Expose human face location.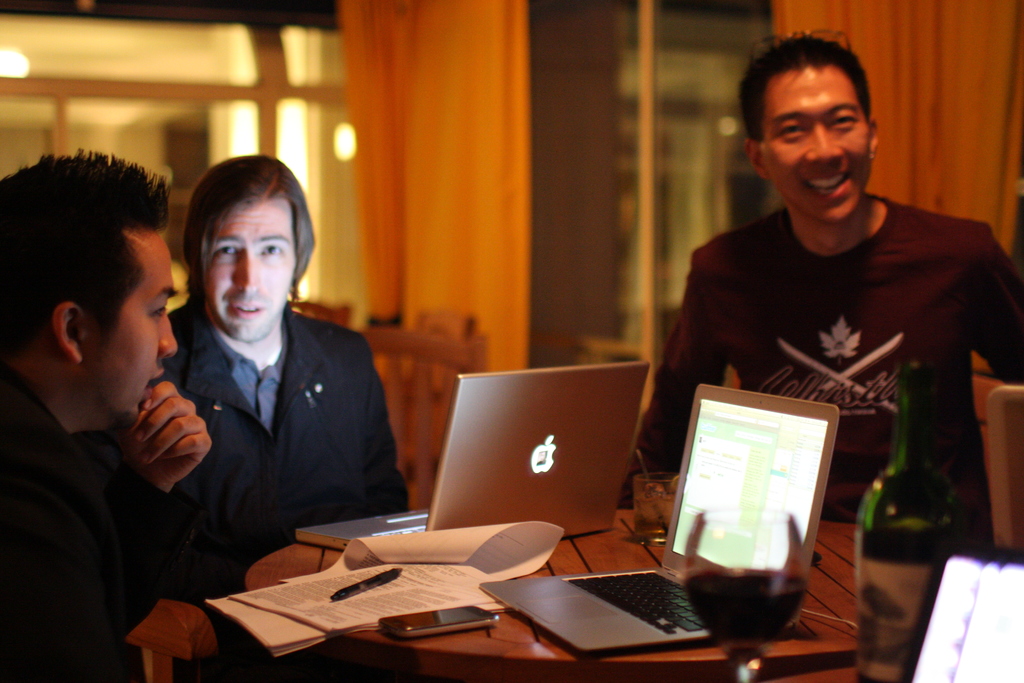
Exposed at region(90, 234, 181, 425).
